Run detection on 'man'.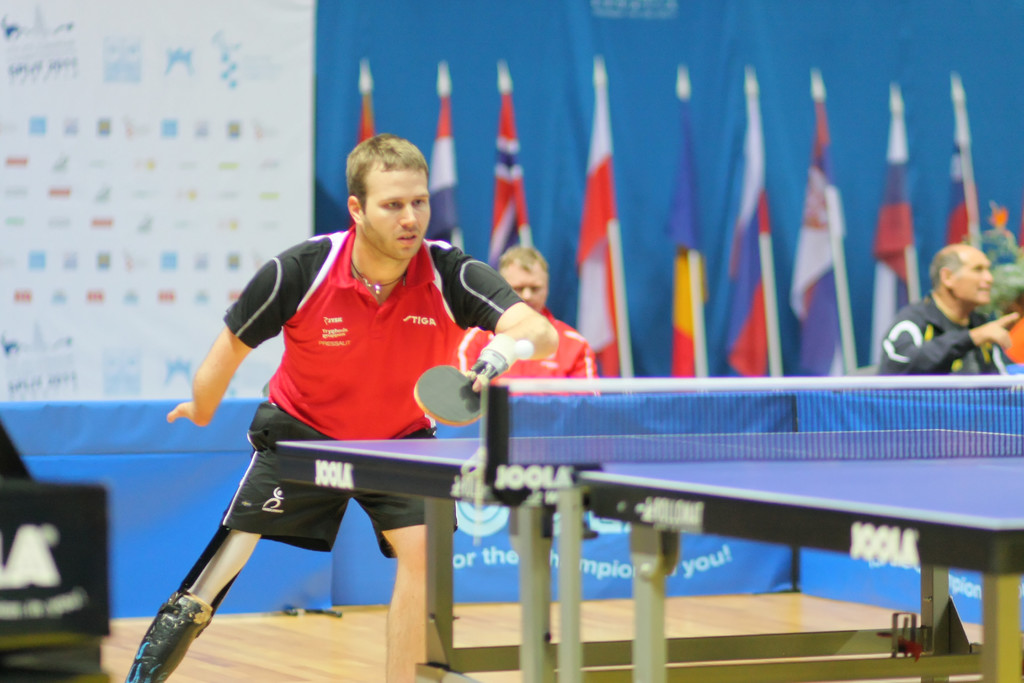
Result: left=451, top=236, right=604, bottom=393.
